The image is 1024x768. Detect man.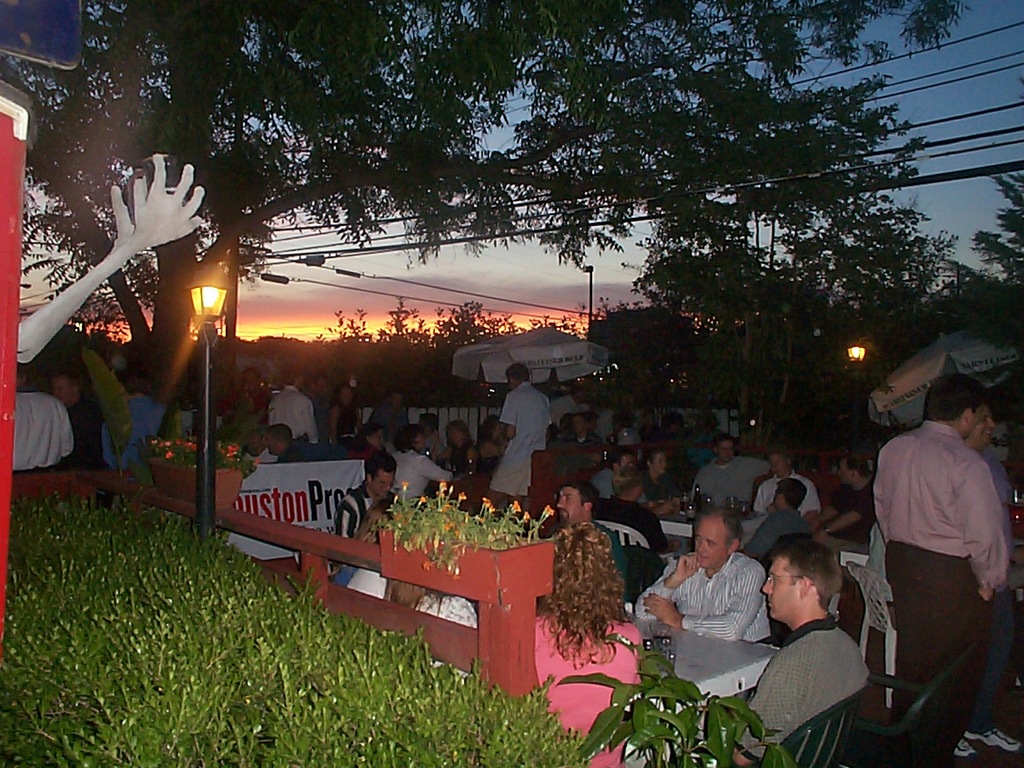
Detection: box(264, 376, 322, 443).
